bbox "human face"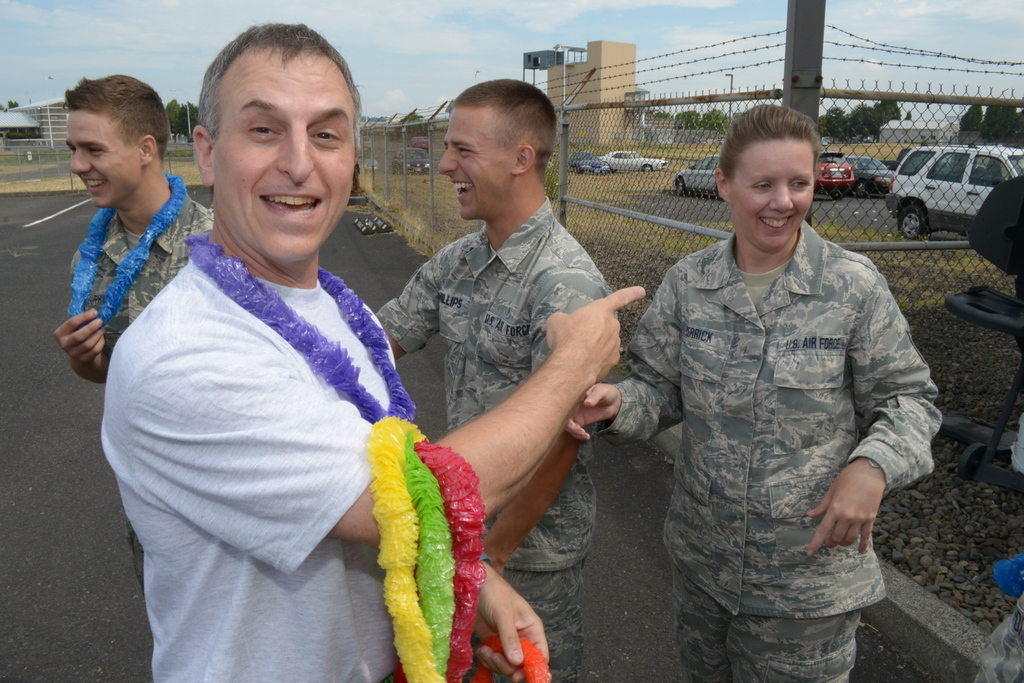
[x1=434, y1=111, x2=513, y2=222]
